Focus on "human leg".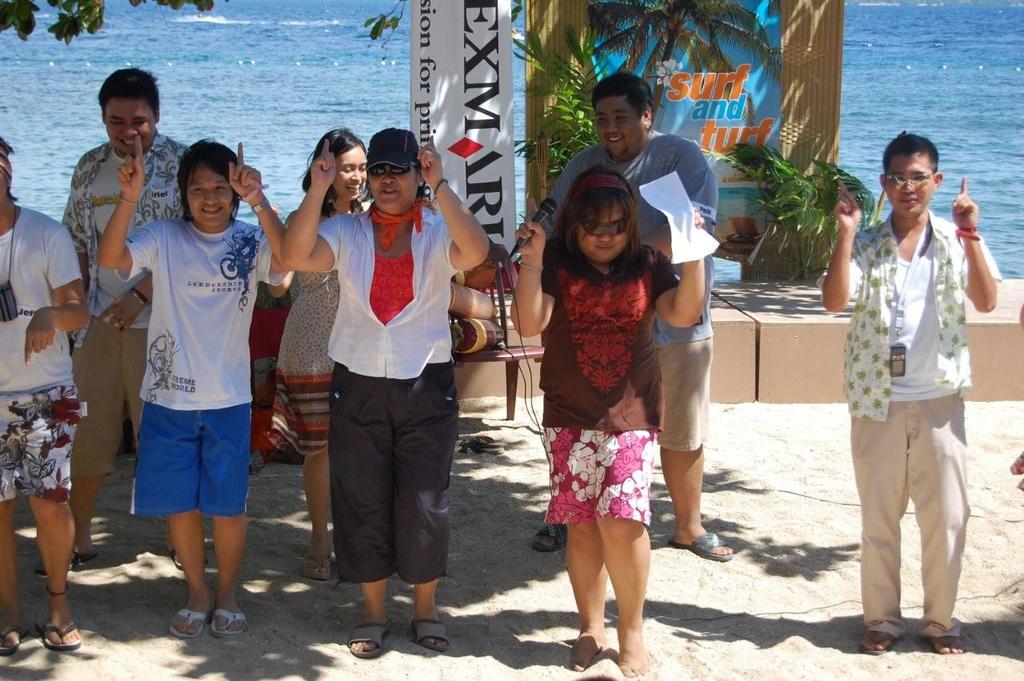
Focused at 284/331/336/574.
